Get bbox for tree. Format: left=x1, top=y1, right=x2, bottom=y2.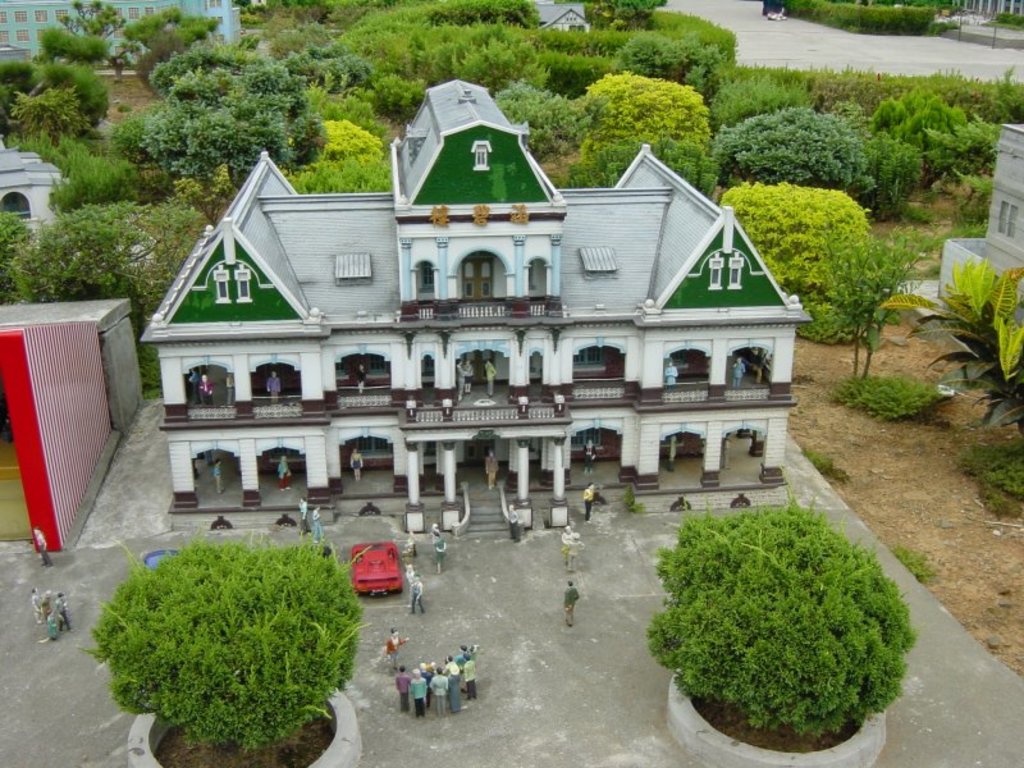
left=712, top=105, right=854, bottom=188.
